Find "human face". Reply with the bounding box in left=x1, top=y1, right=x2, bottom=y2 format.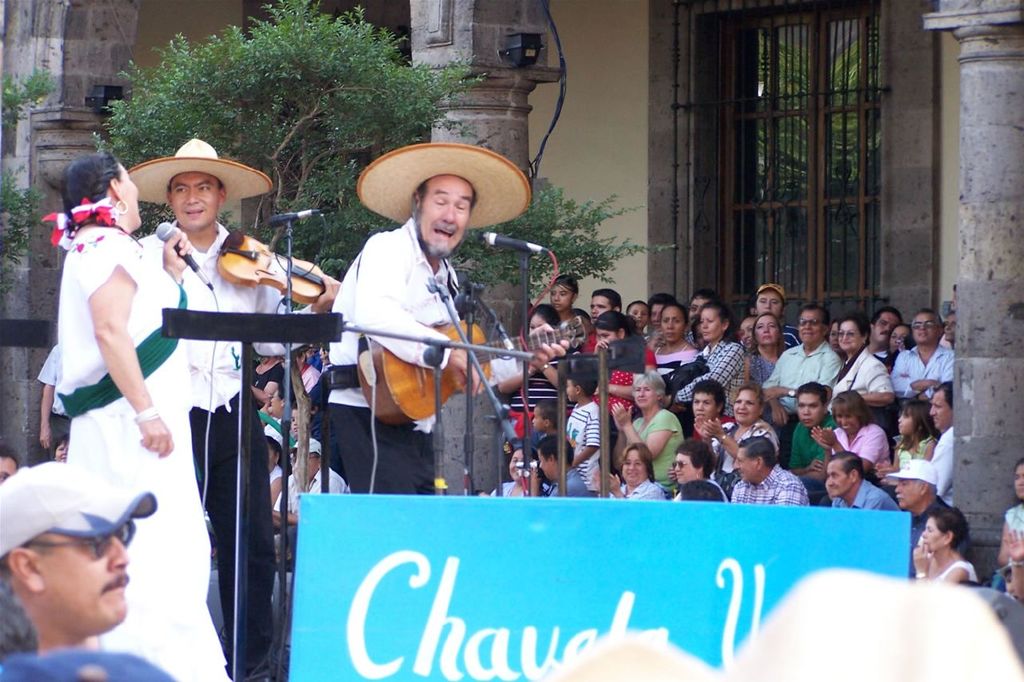
left=694, top=395, right=715, bottom=419.
